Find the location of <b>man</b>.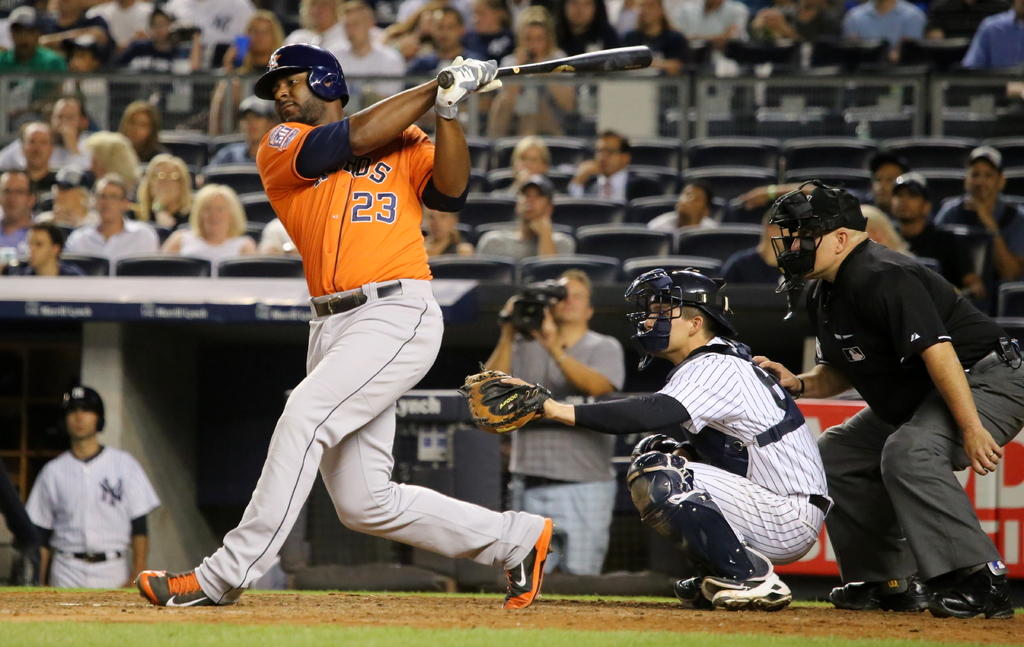
Location: 750:176:1023:623.
